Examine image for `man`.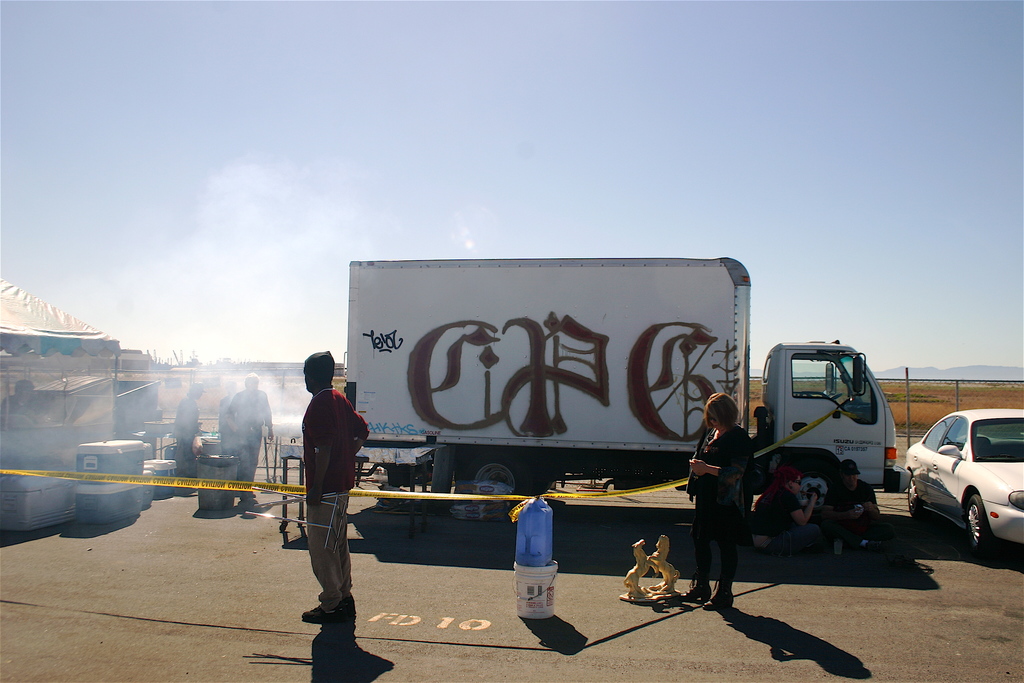
Examination result: <bbox>224, 368, 280, 504</bbox>.
